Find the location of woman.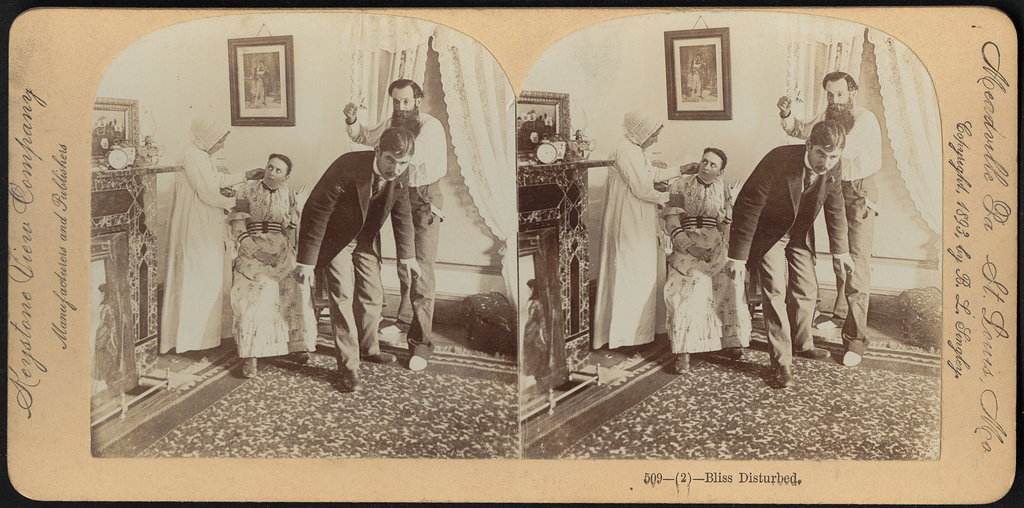
Location: Rect(663, 143, 756, 373).
